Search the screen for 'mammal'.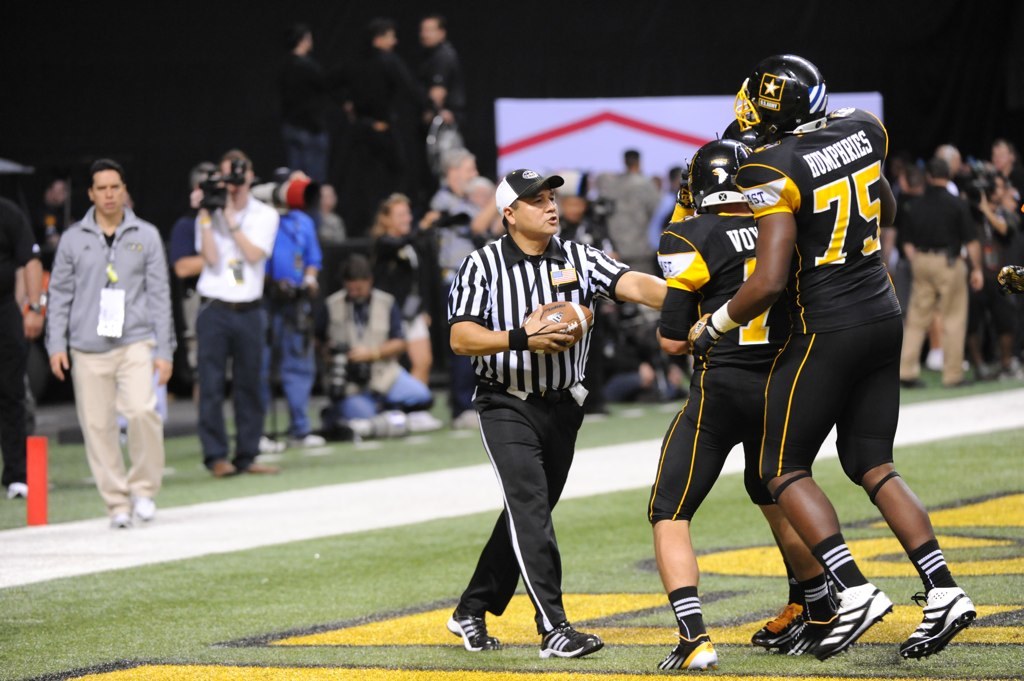
Found at region(46, 163, 173, 536).
